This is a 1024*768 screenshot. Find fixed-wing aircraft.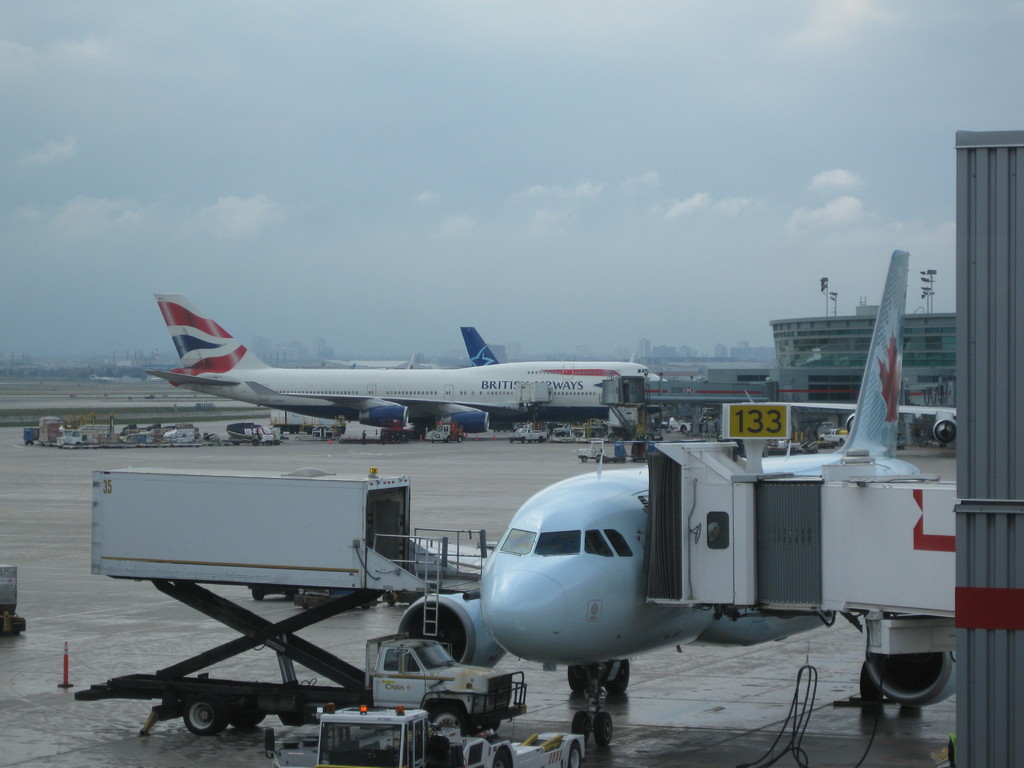
Bounding box: [738,402,961,447].
